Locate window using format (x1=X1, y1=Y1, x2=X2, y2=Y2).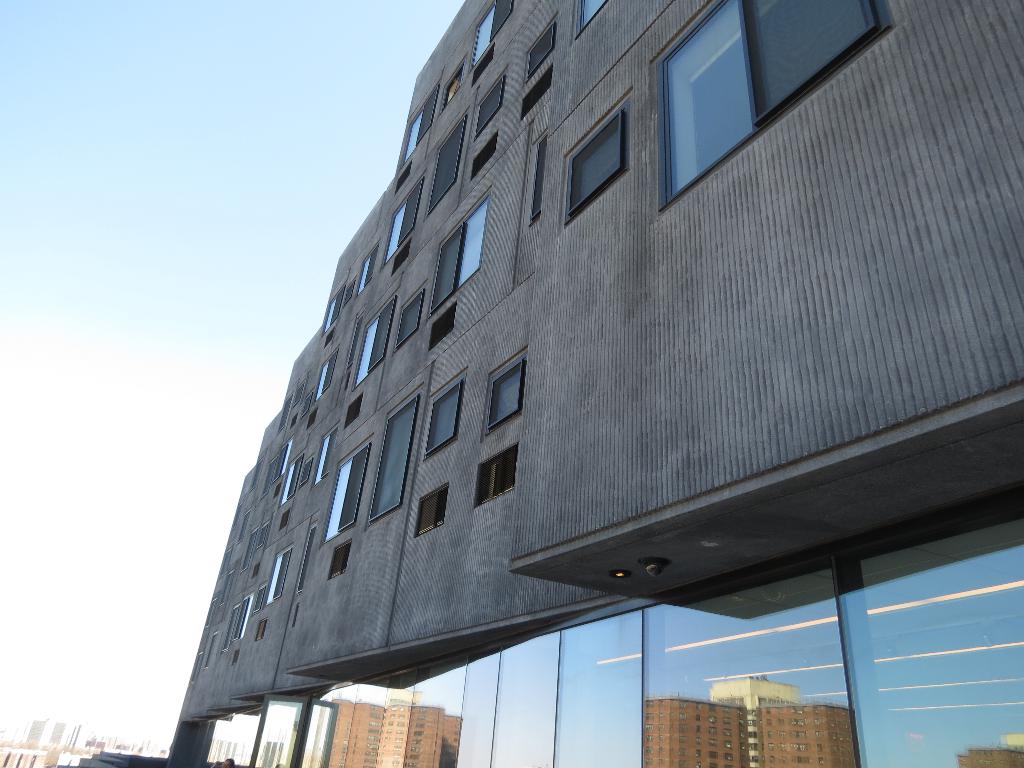
(x1=289, y1=385, x2=300, y2=407).
